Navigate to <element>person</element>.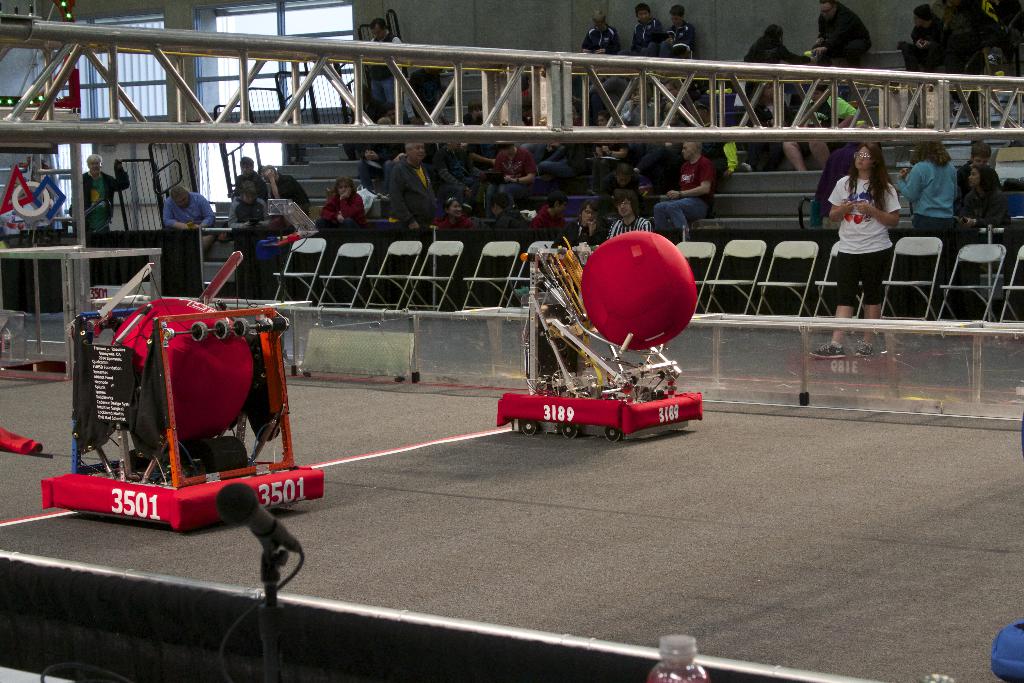
Navigation target: <bbox>810, 0, 874, 68</bbox>.
